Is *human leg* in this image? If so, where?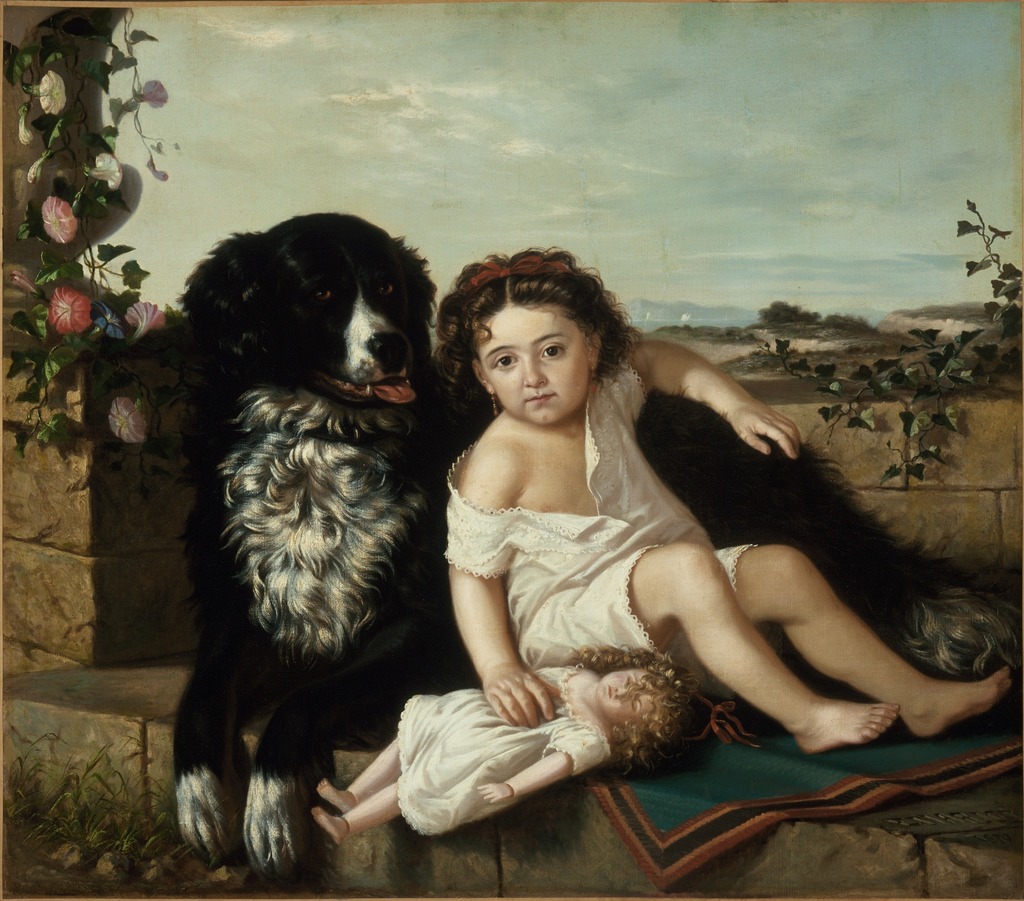
Yes, at (left=541, top=541, right=900, bottom=754).
